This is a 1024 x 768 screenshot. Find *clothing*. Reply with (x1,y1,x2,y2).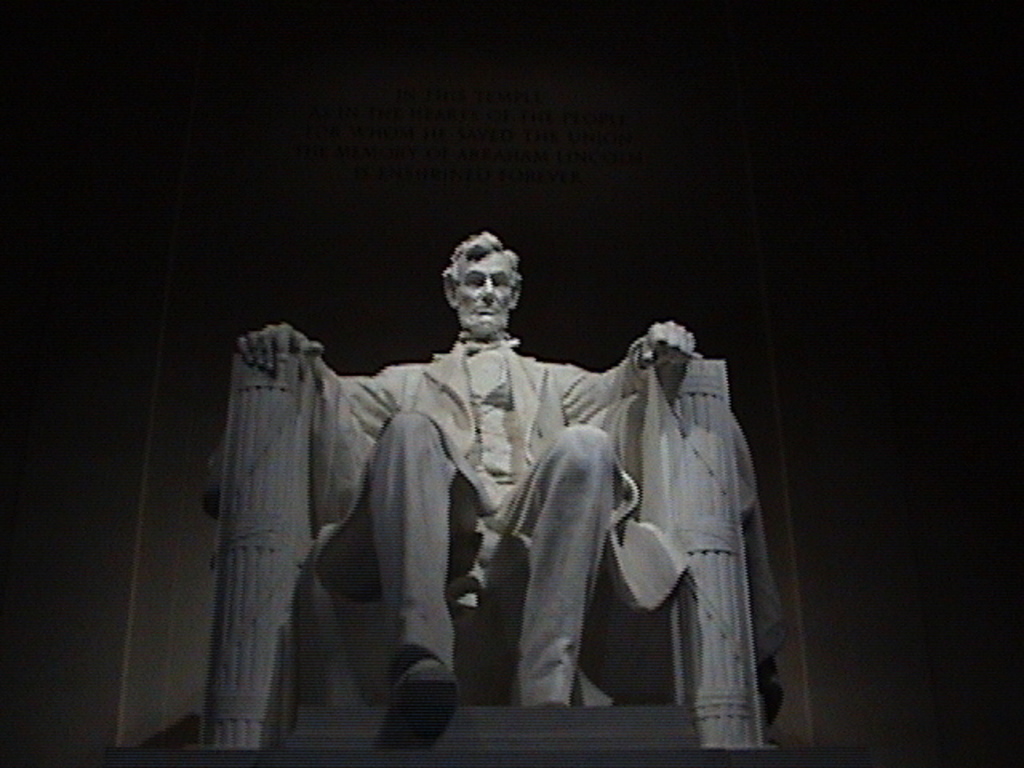
(299,338,693,698).
